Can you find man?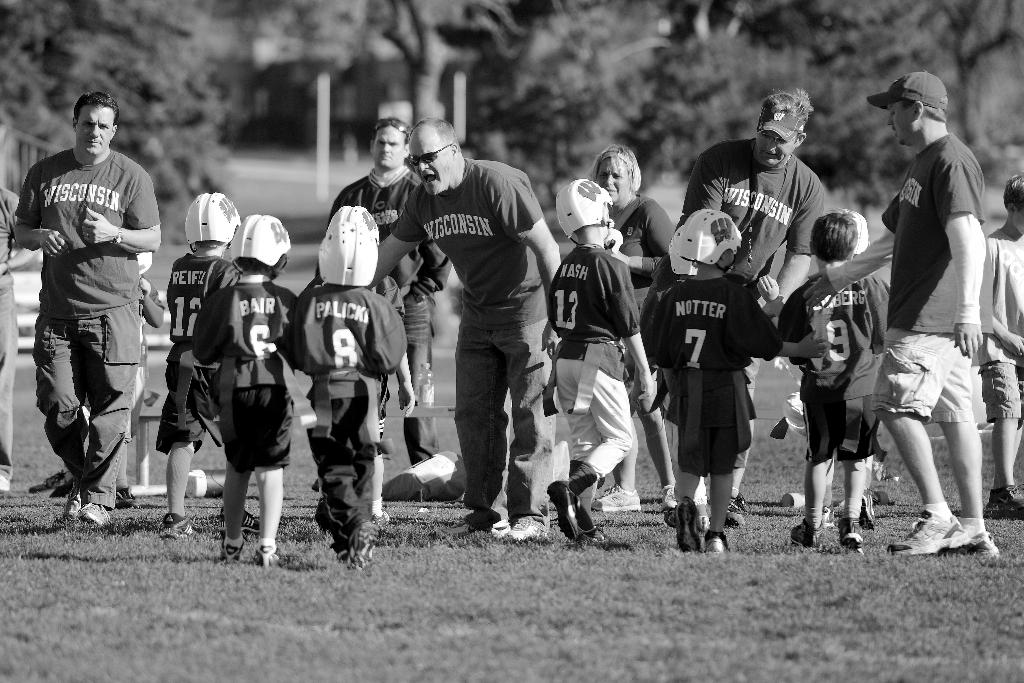
Yes, bounding box: pyautogui.locateOnScreen(369, 115, 566, 543).
